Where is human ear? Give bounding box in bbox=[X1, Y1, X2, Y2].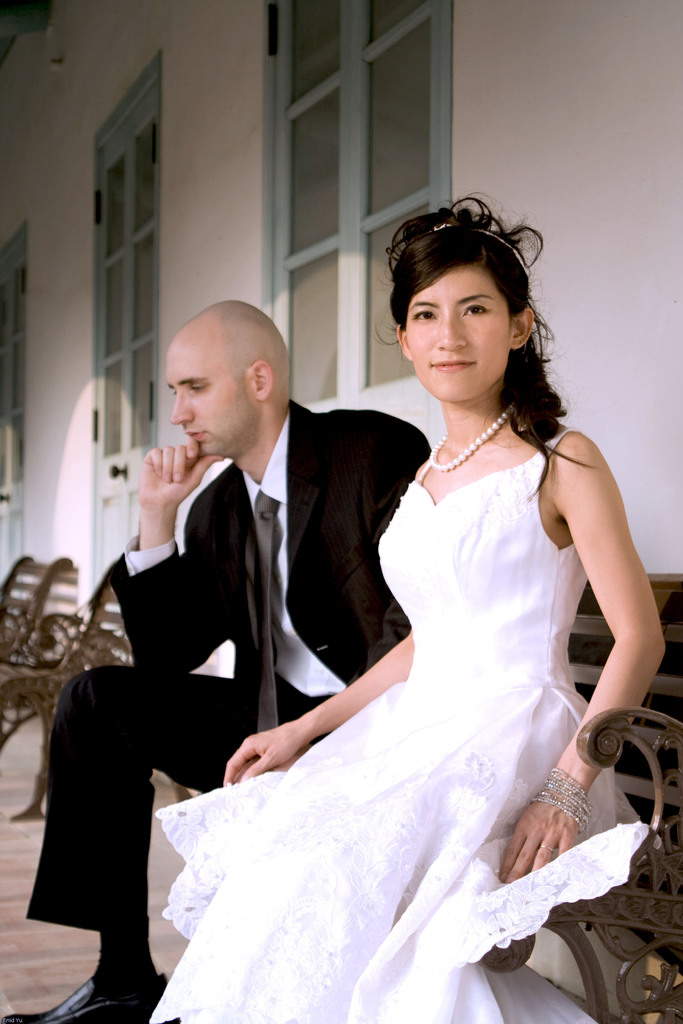
bbox=[508, 307, 536, 349].
